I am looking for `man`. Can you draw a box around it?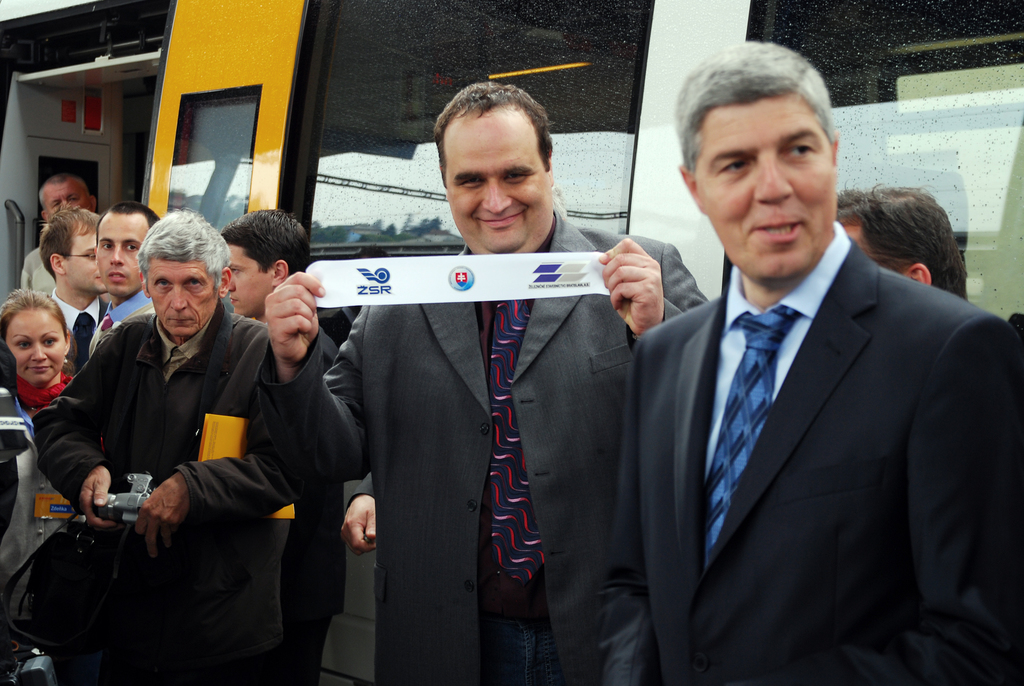
Sure, the bounding box is 268/80/708/685.
